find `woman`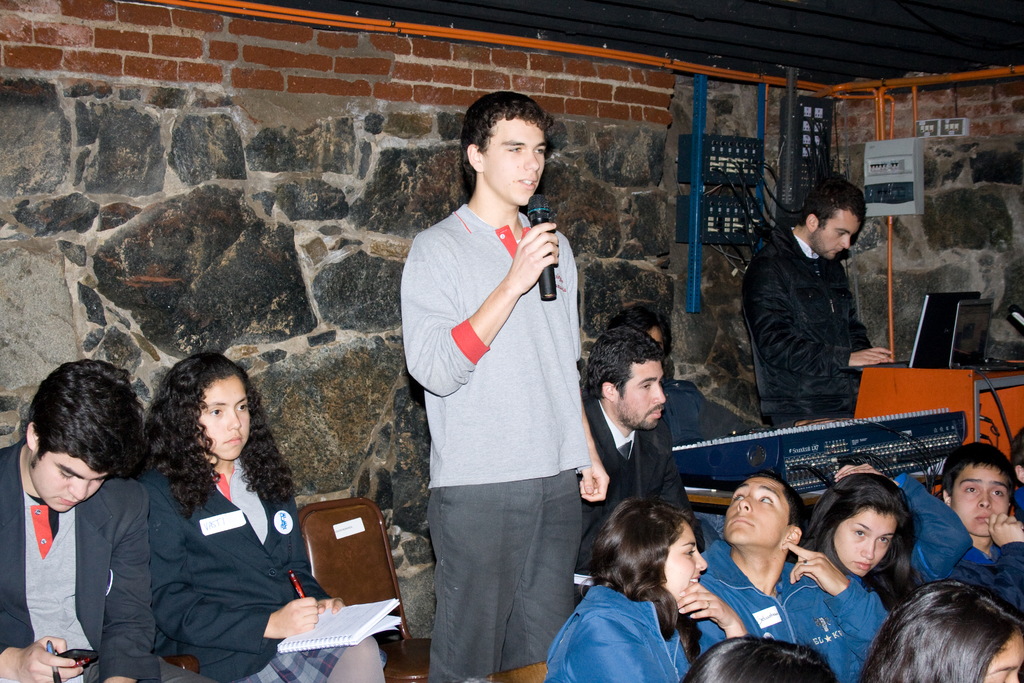
(553,497,753,675)
